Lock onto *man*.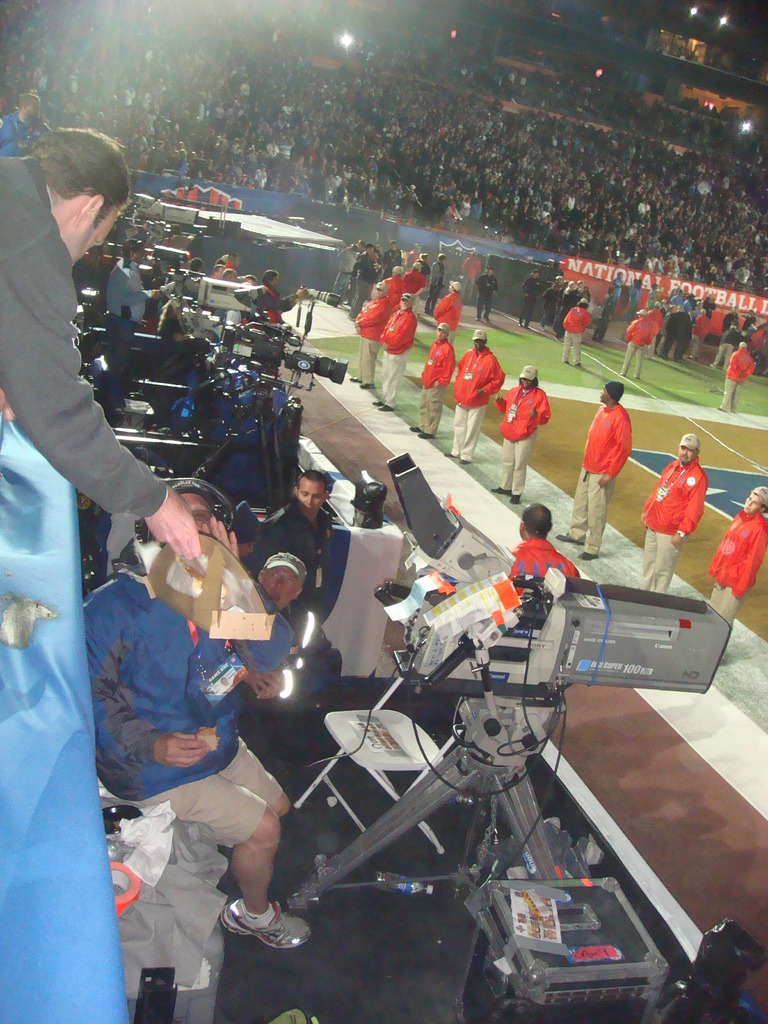
Locked: locate(521, 268, 545, 334).
